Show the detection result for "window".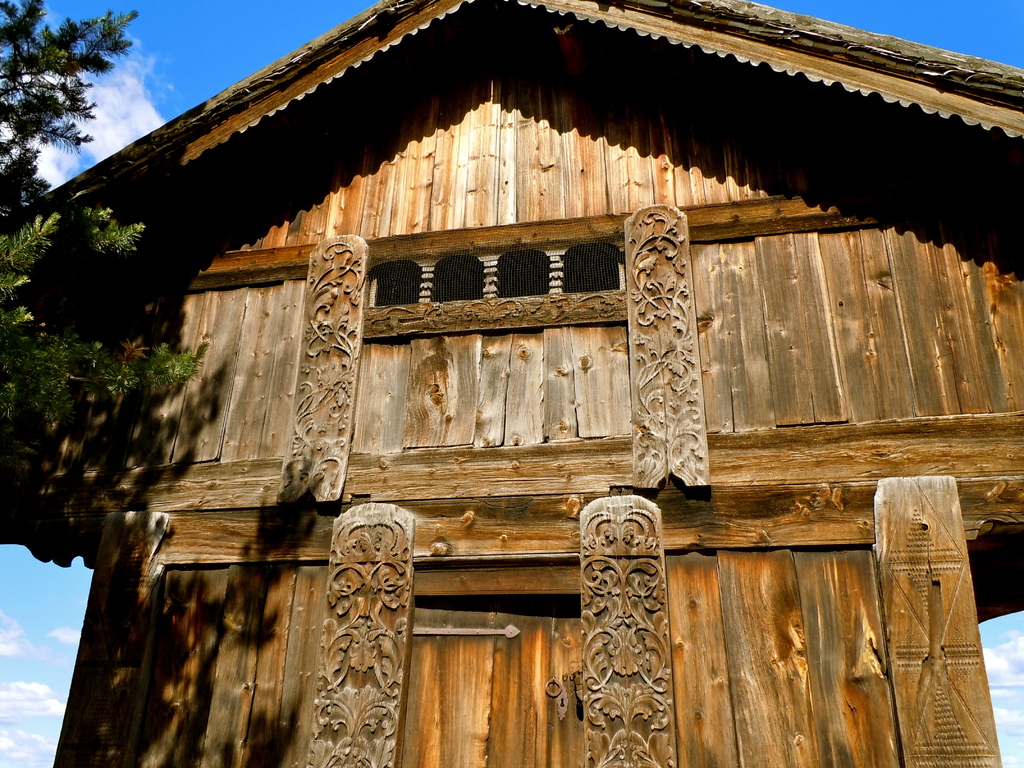
rect(365, 261, 420, 307).
